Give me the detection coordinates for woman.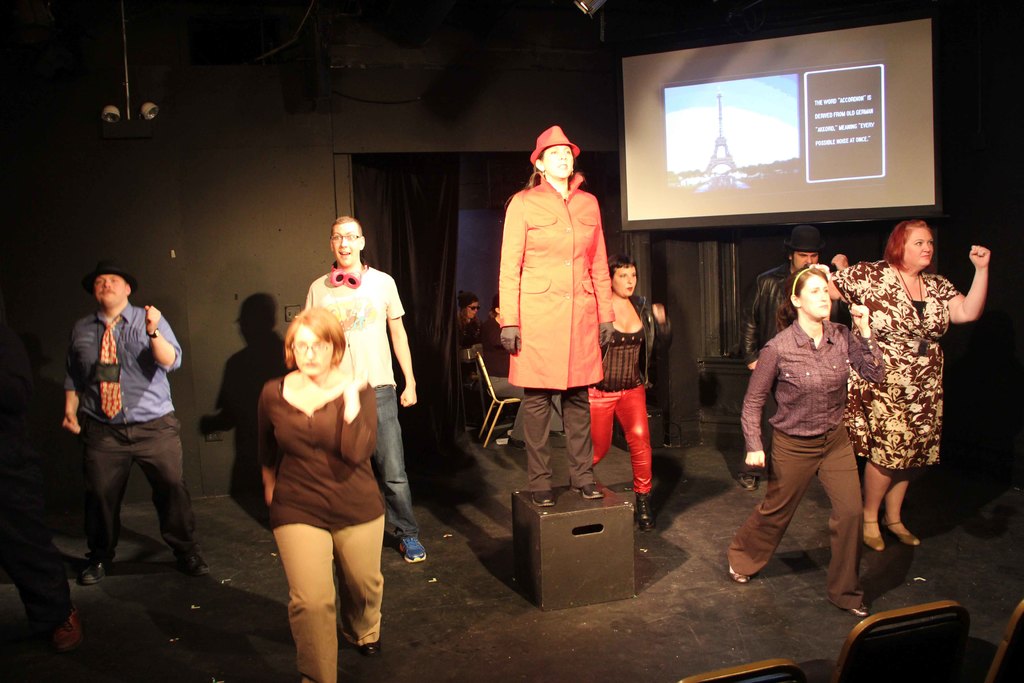
rect(822, 213, 989, 556).
